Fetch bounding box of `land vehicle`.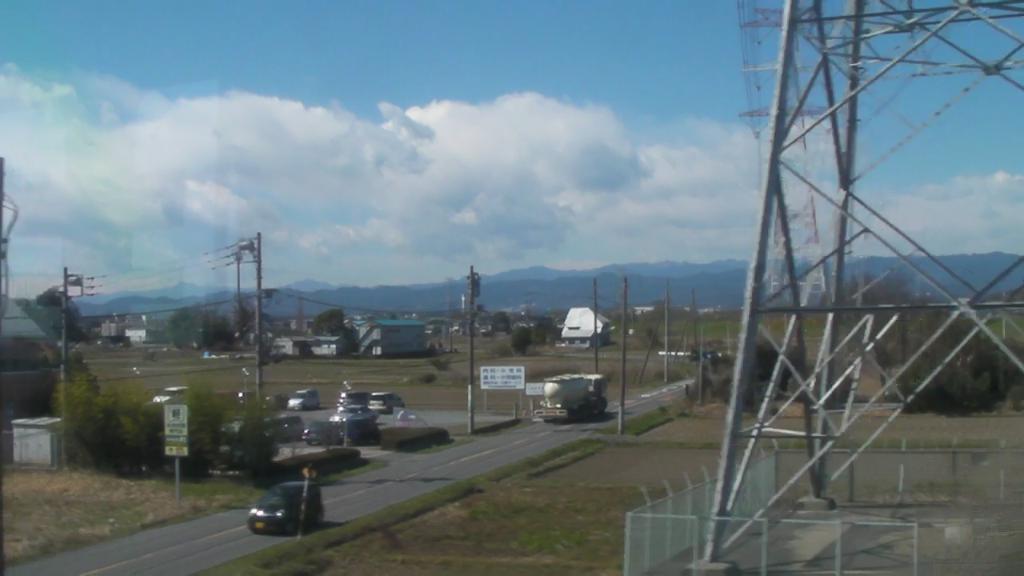
Bbox: BBox(535, 379, 605, 418).
